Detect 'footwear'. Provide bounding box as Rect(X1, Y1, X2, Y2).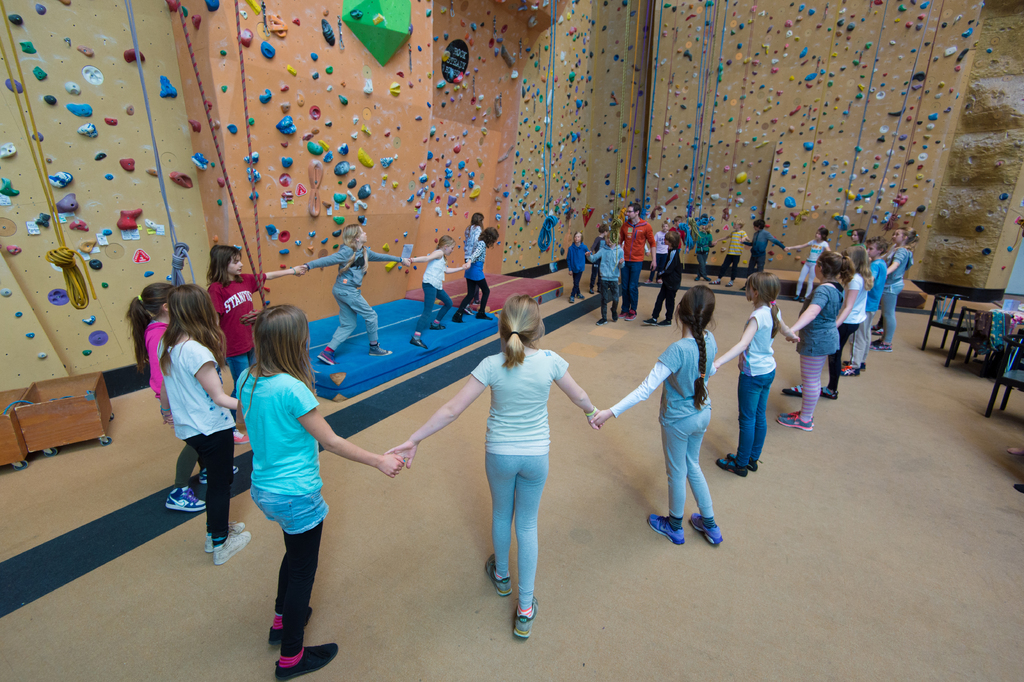
Rect(314, 346, 337, 366).
